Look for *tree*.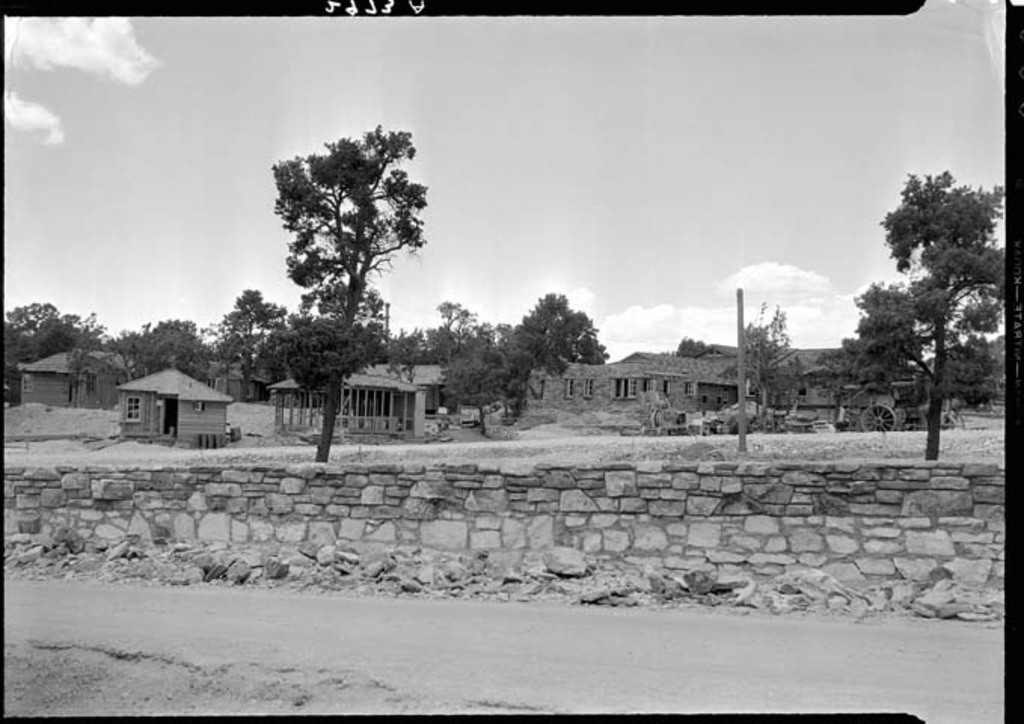
Found: Rect(0, 296, 115, 404).
